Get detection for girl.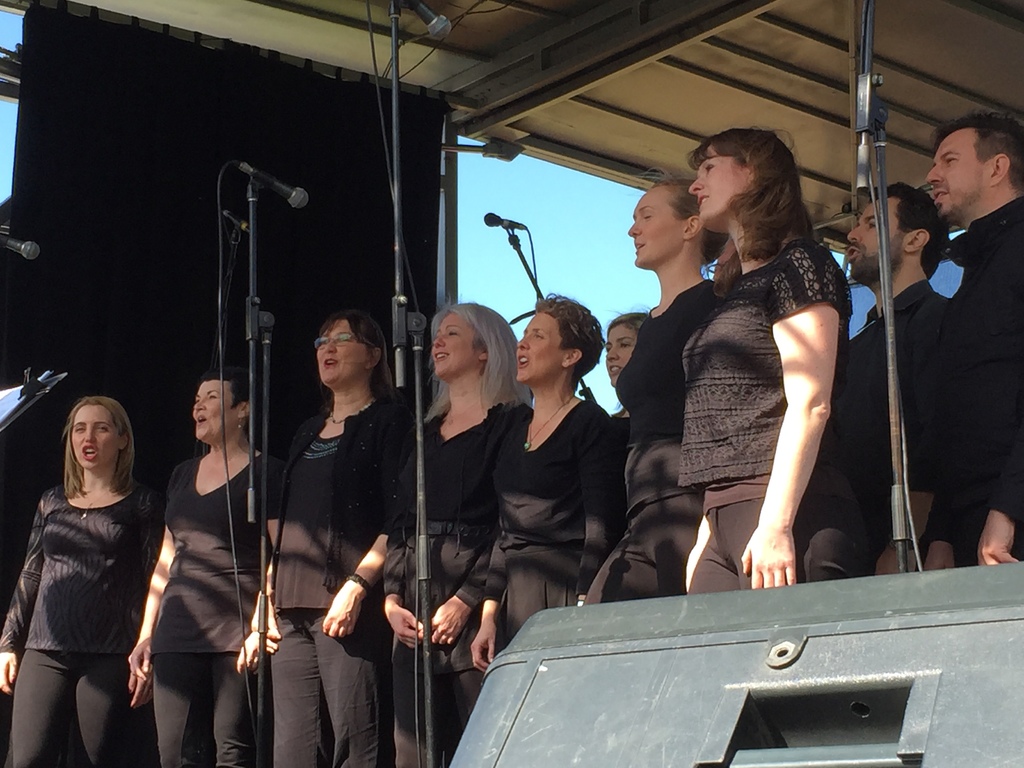
Detection: <bbox>381, 298, 535, 767</bbox>.
